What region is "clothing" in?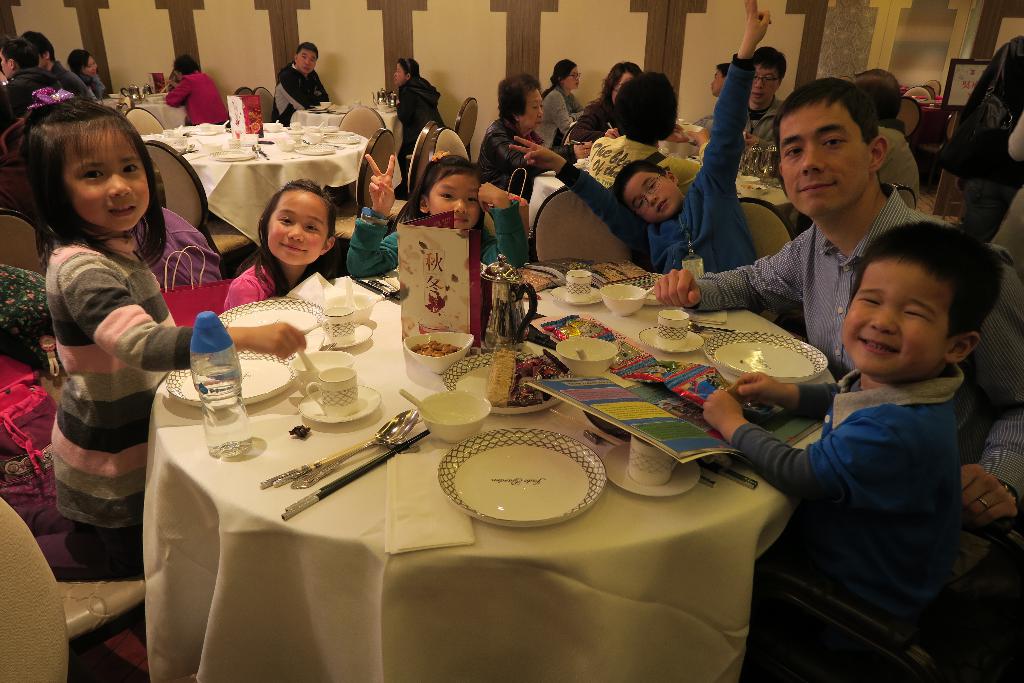
(728, 364, 978, 618).
